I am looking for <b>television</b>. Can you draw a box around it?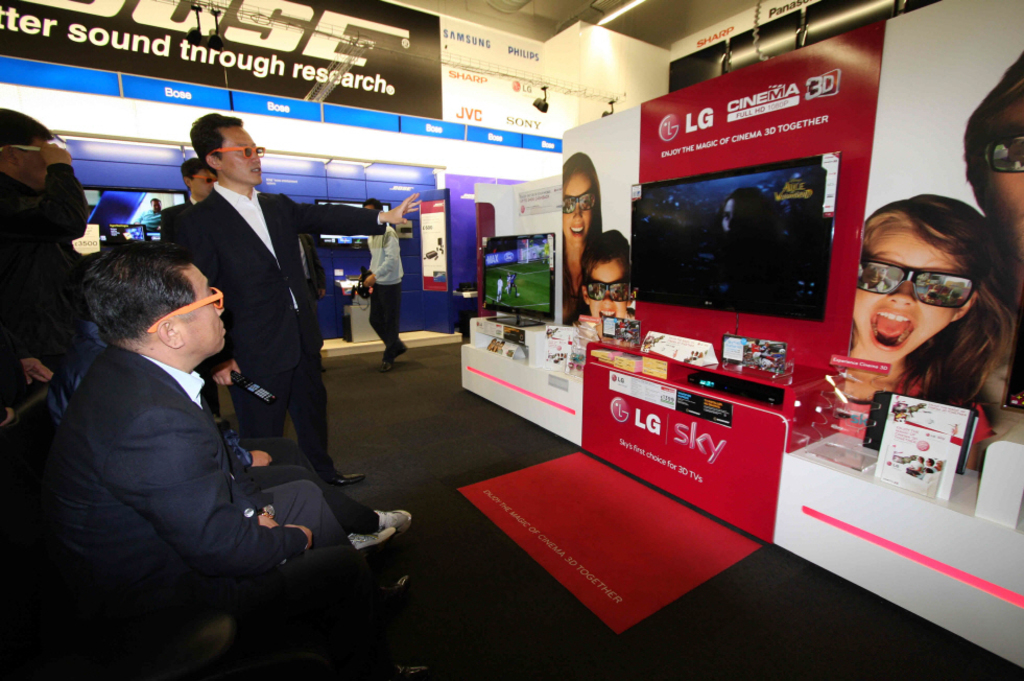
Sure, the bounding box is region(473, 225, 559, 329).
